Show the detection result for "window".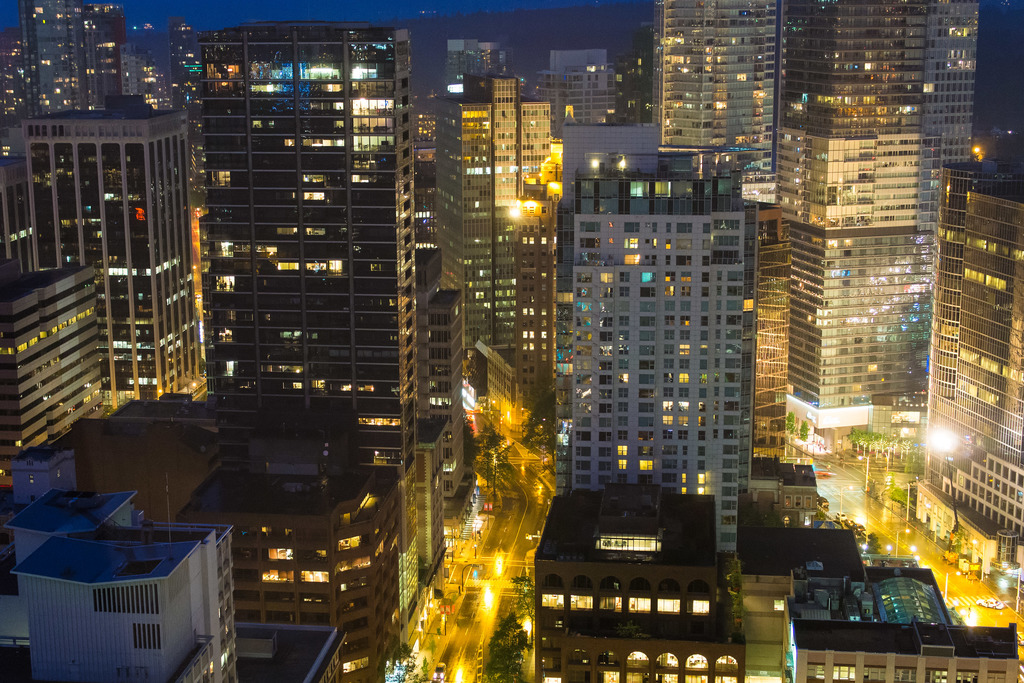
select_region(805, 660, 829, 682).
